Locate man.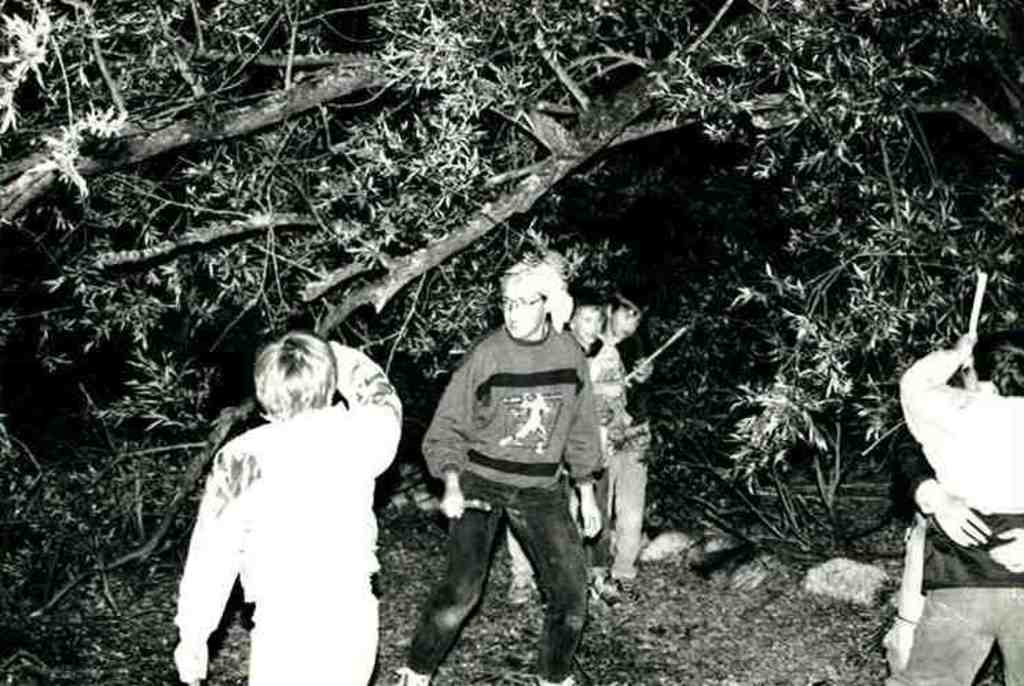
Bounding box: [x1=169, y1=331, x2=411, y2=685].
